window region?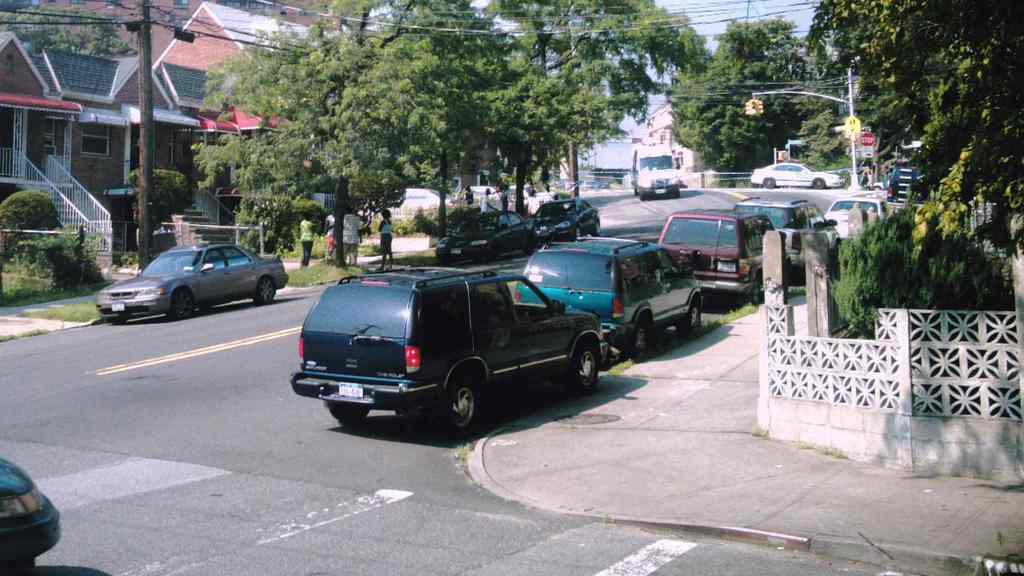
x1=83 y1=120 x2=113 y2=157
